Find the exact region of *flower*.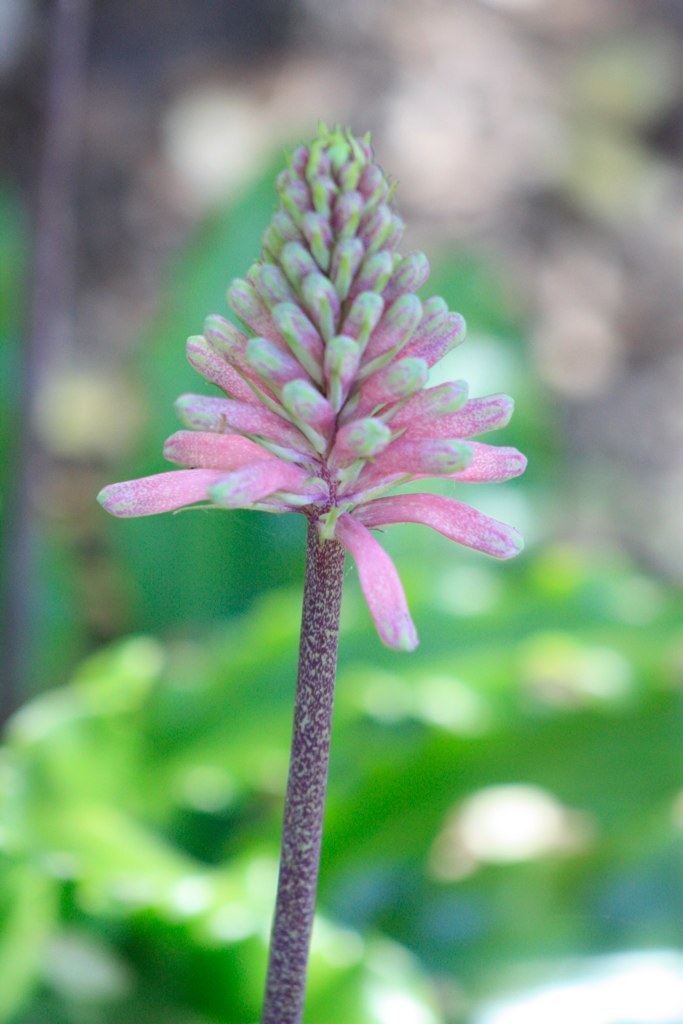
Exact region: Rect(120, 124, 526, 681).
